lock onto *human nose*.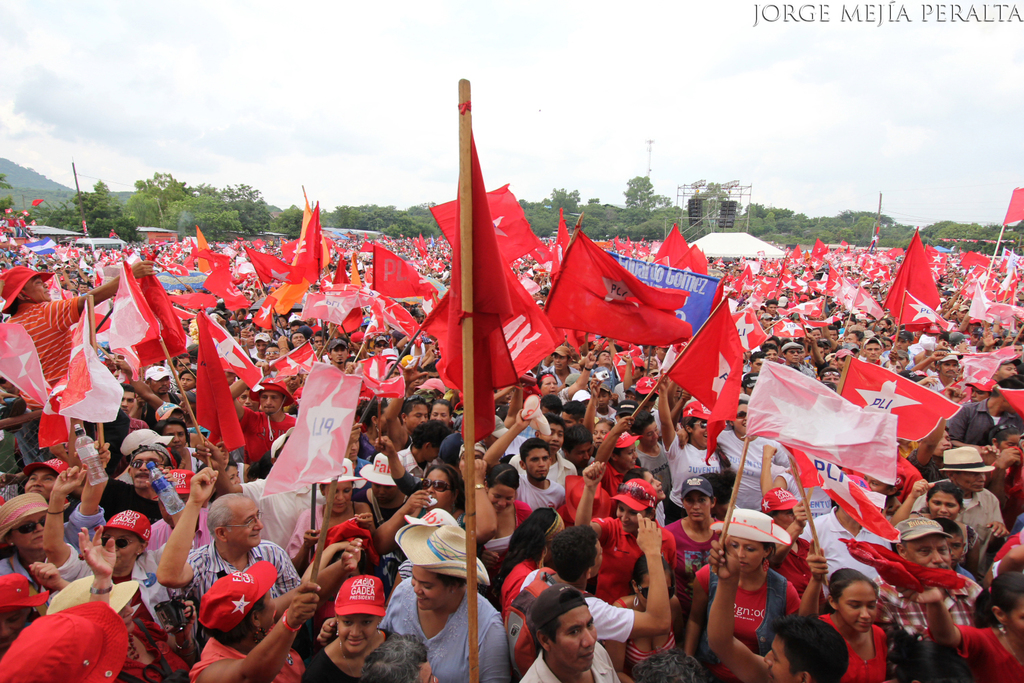
Locked: 625,511,629,521.
